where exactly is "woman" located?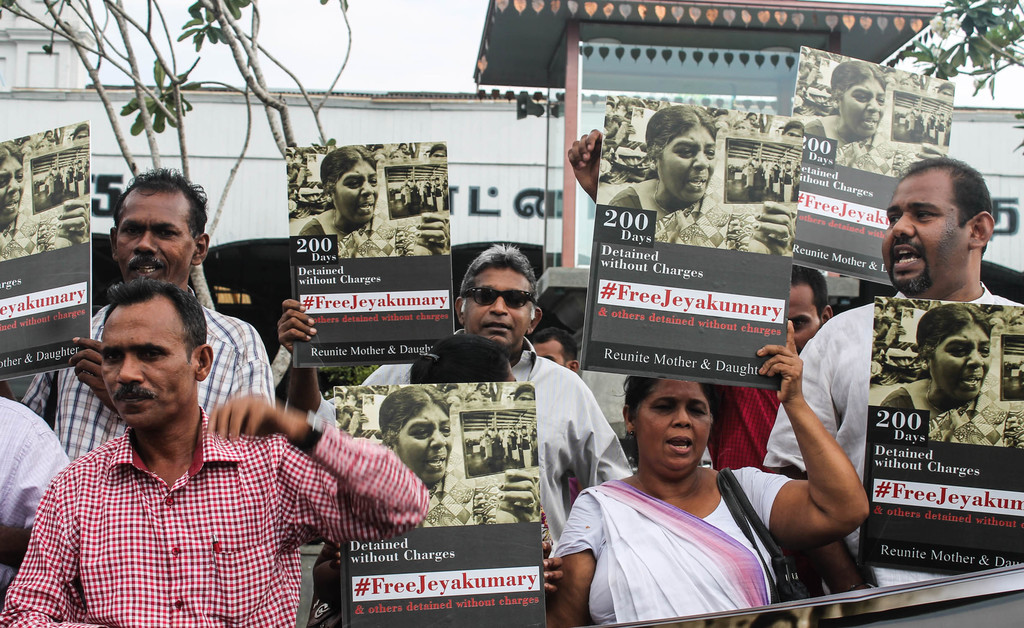
Its bounding box is [899,77,916,90].
